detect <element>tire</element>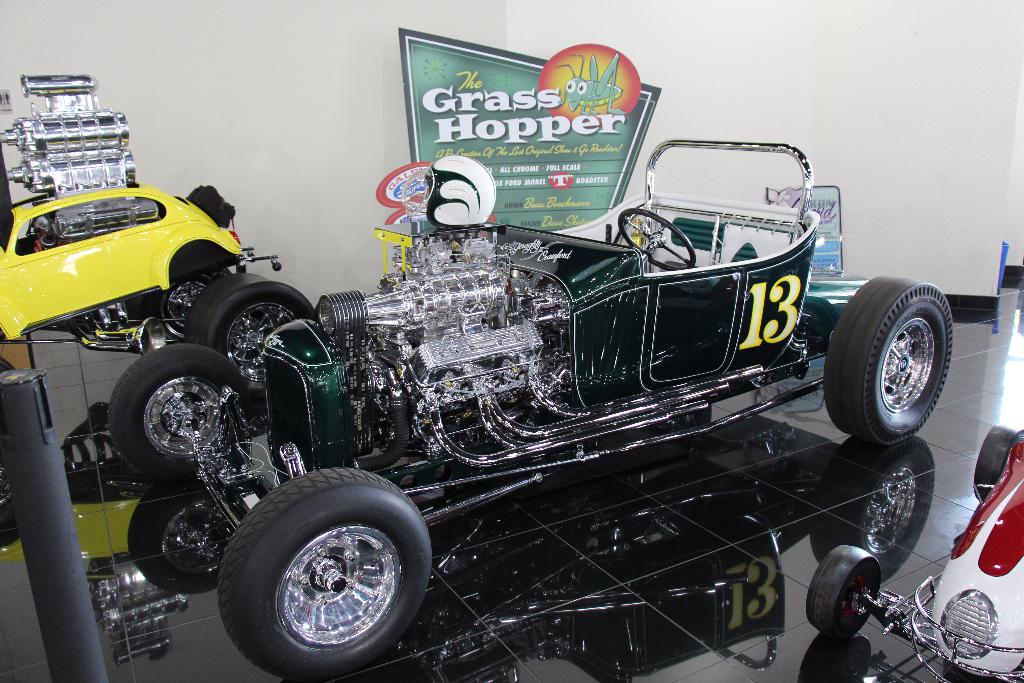
108/339/250/482
